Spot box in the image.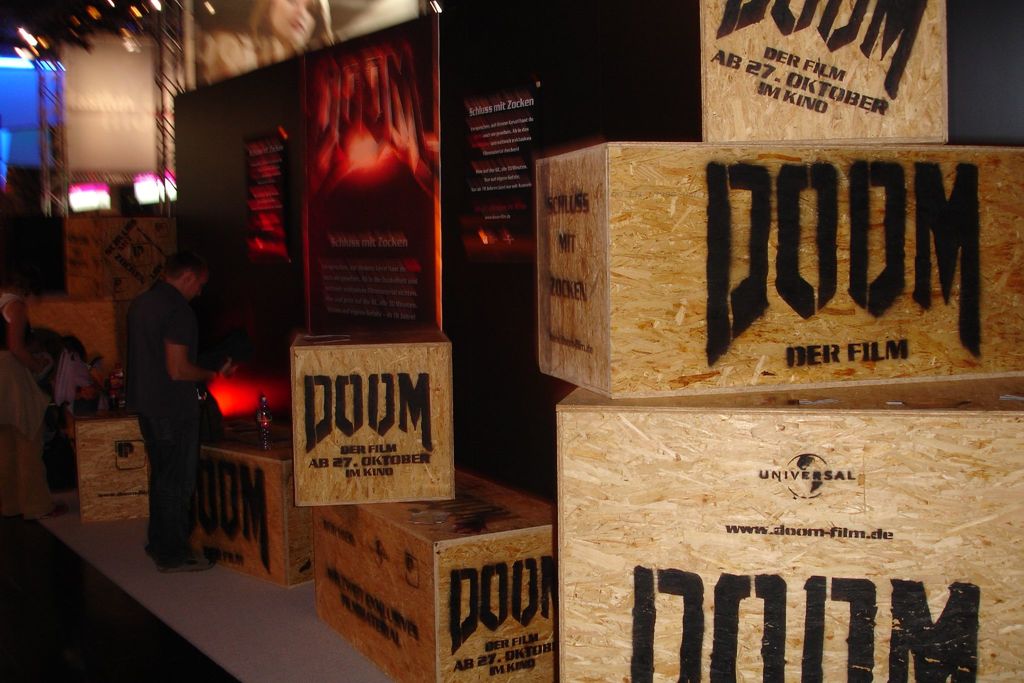
box found at box(701, 0, 943, 142).
